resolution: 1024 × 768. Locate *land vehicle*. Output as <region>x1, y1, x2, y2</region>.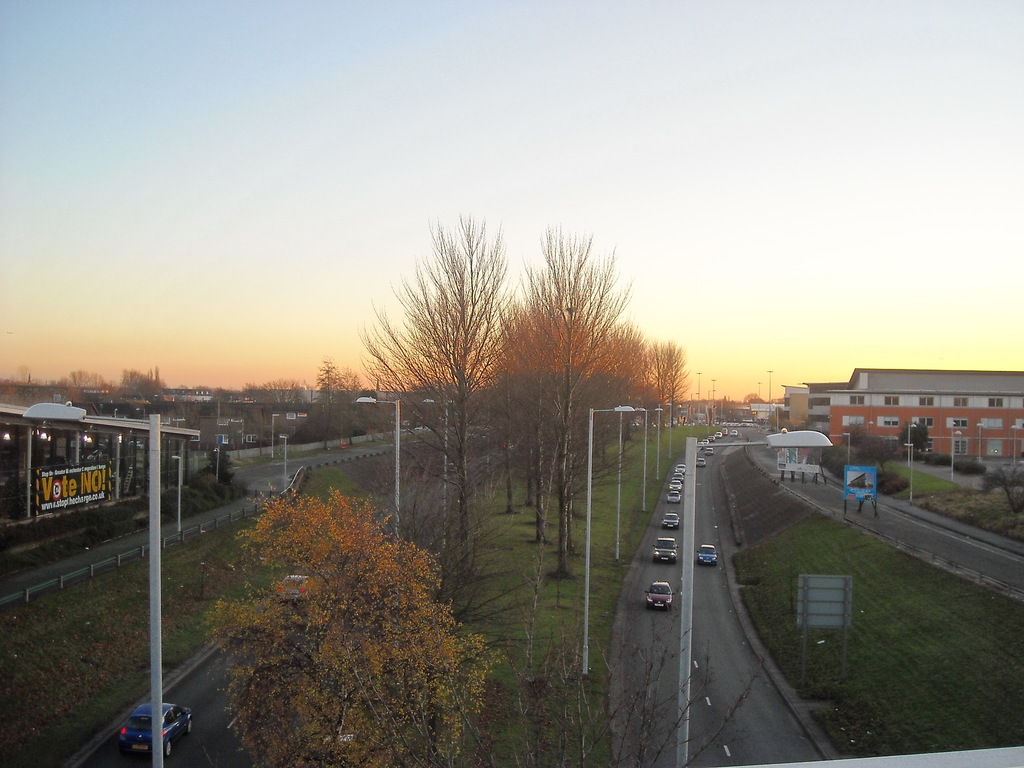
<region>653, 536, 675, 563</region>.
